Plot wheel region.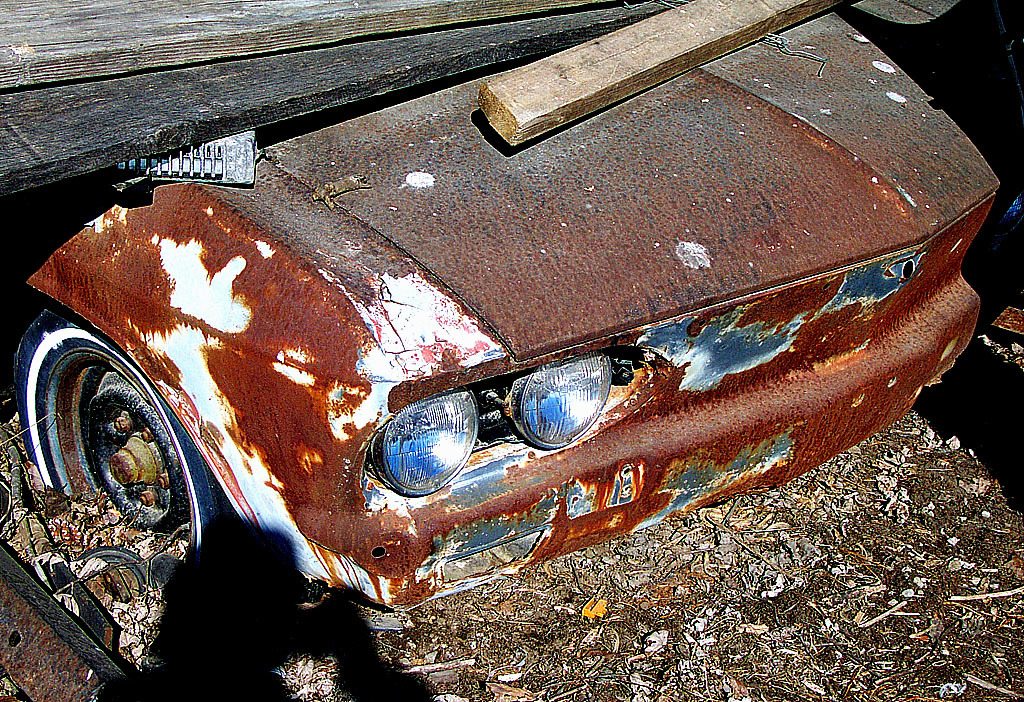
Plotted at 8,306,219,604.
